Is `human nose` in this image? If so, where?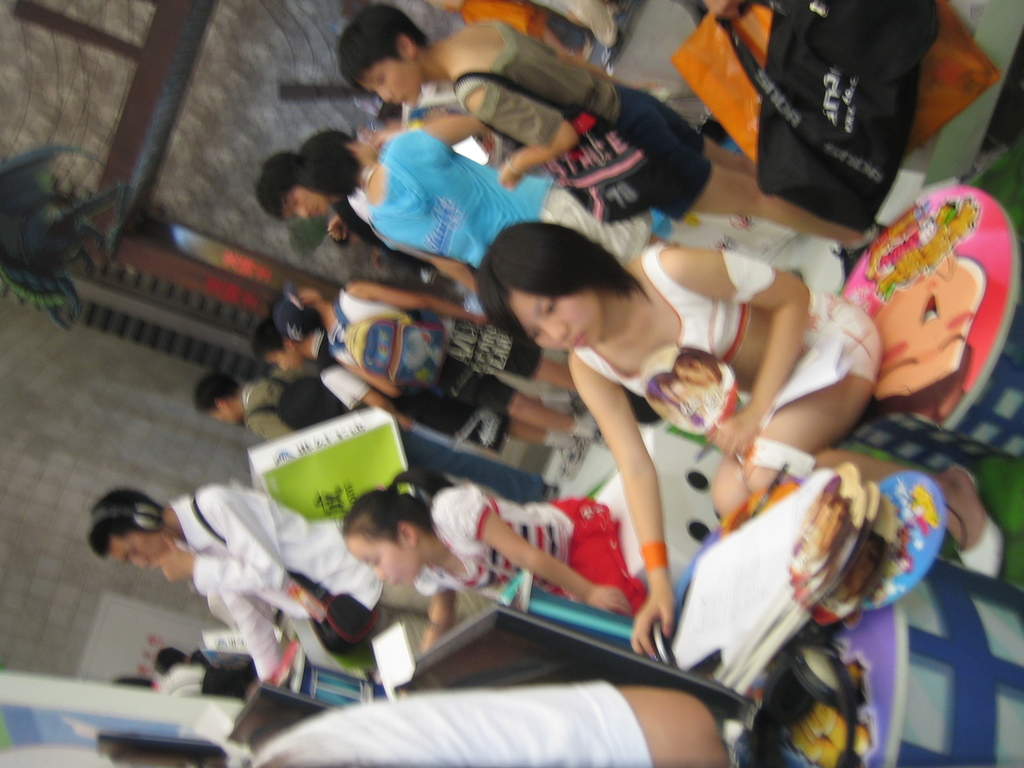
Yes, at 538:323:565:342.
